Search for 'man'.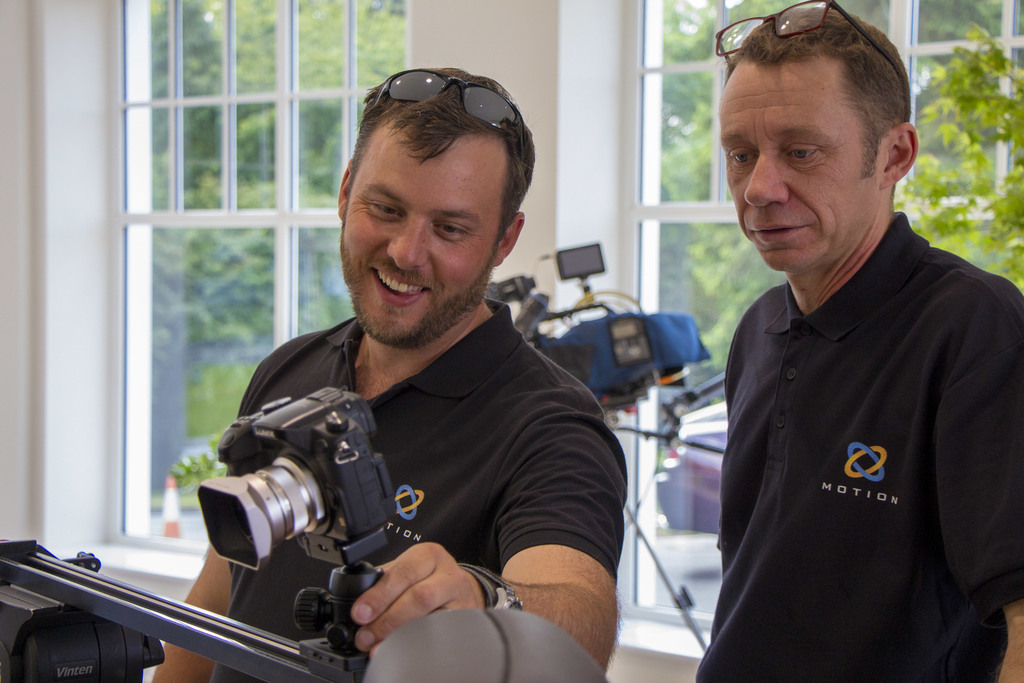
Found at bbox=[697, 0, 1023, 682].
